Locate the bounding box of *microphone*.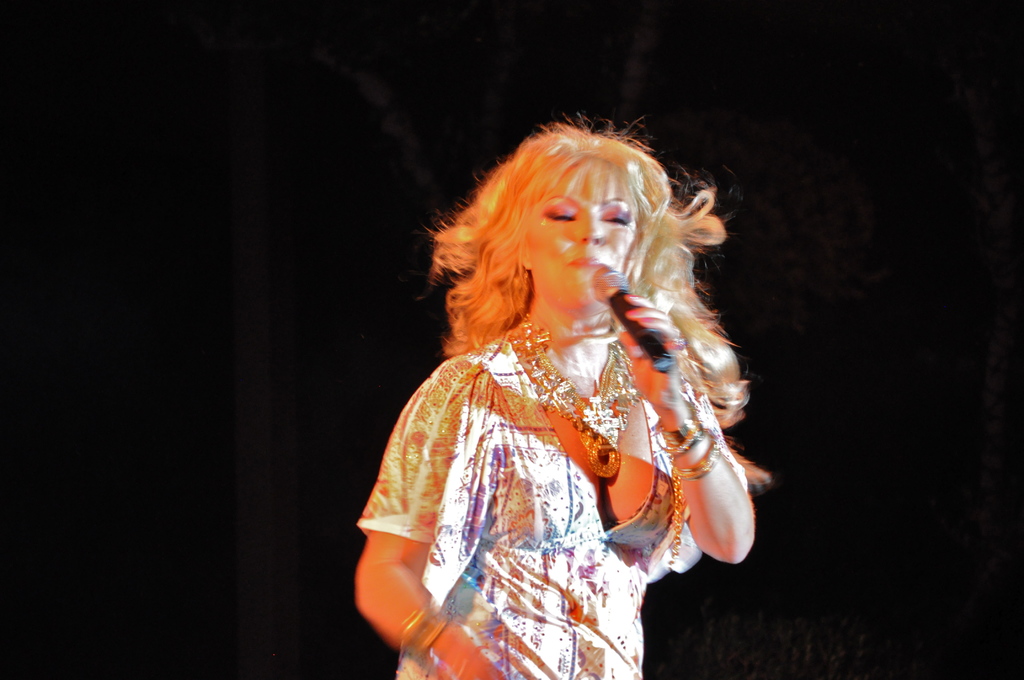
Bounding box: 590,262,676,373.
